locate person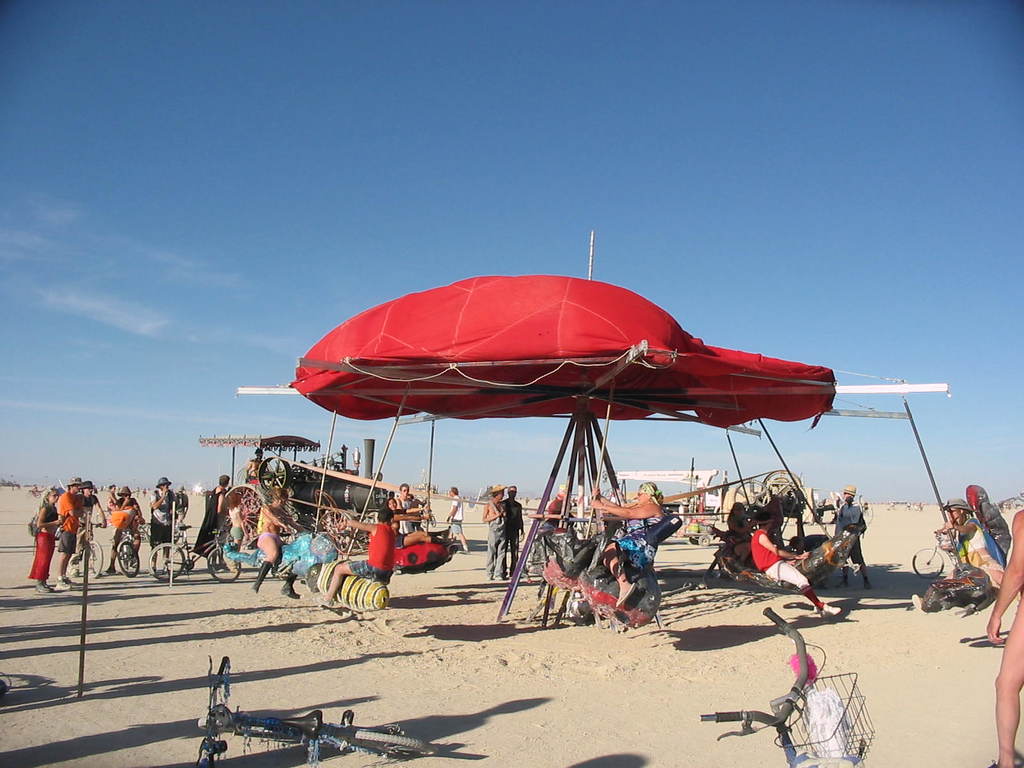
316, 508, 398, 617
